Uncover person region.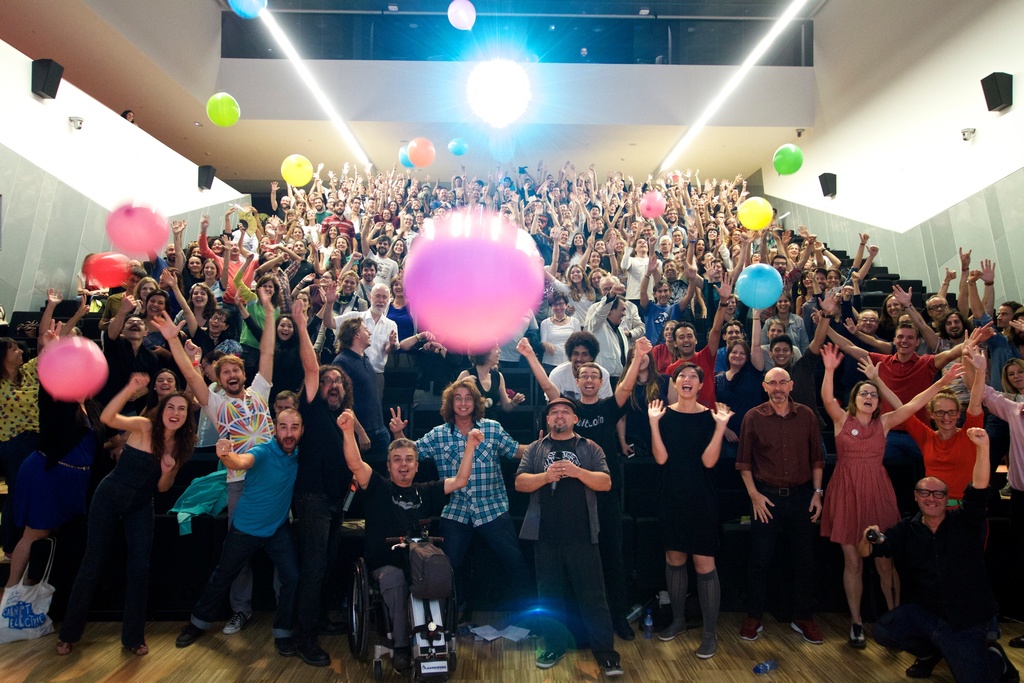
Uncovered: BBox(147, 246, 186, 279).
